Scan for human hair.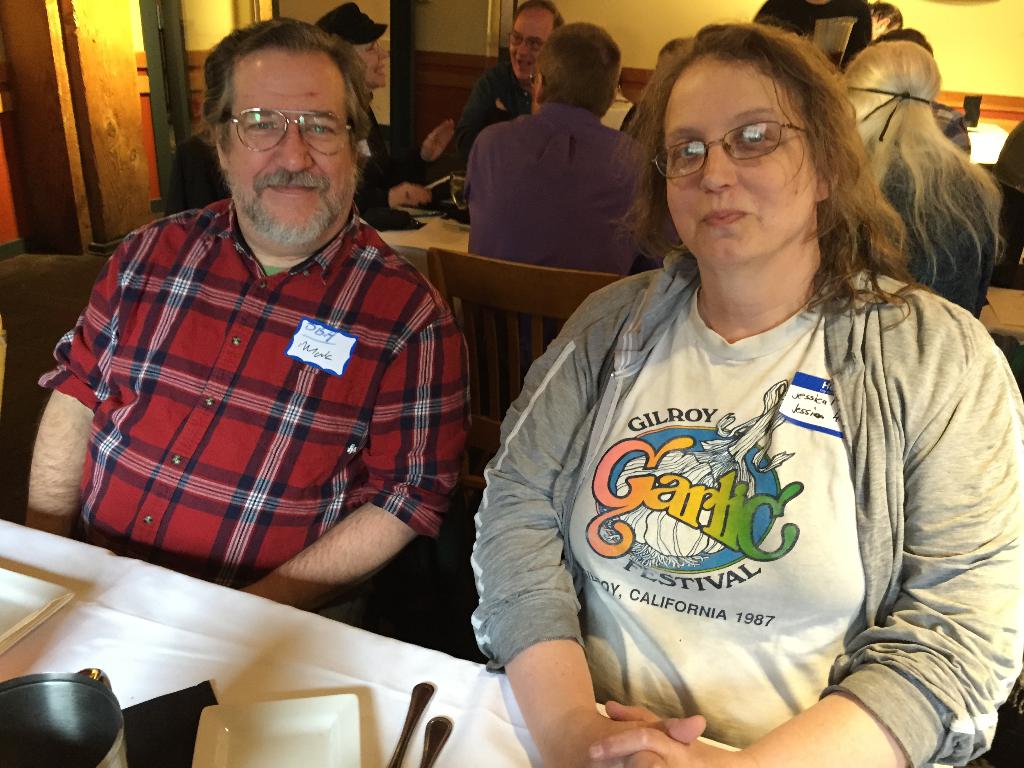
Scan result: detection(535, 20, 623, 116).
